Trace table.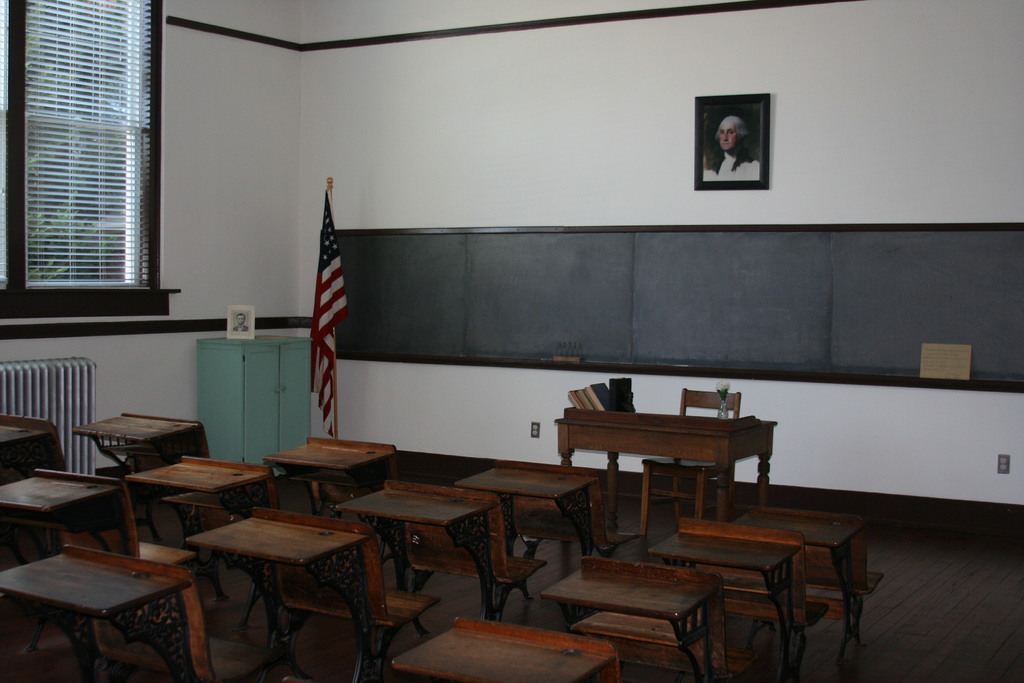
Traced to bbox(0, 404, 68, 473).
